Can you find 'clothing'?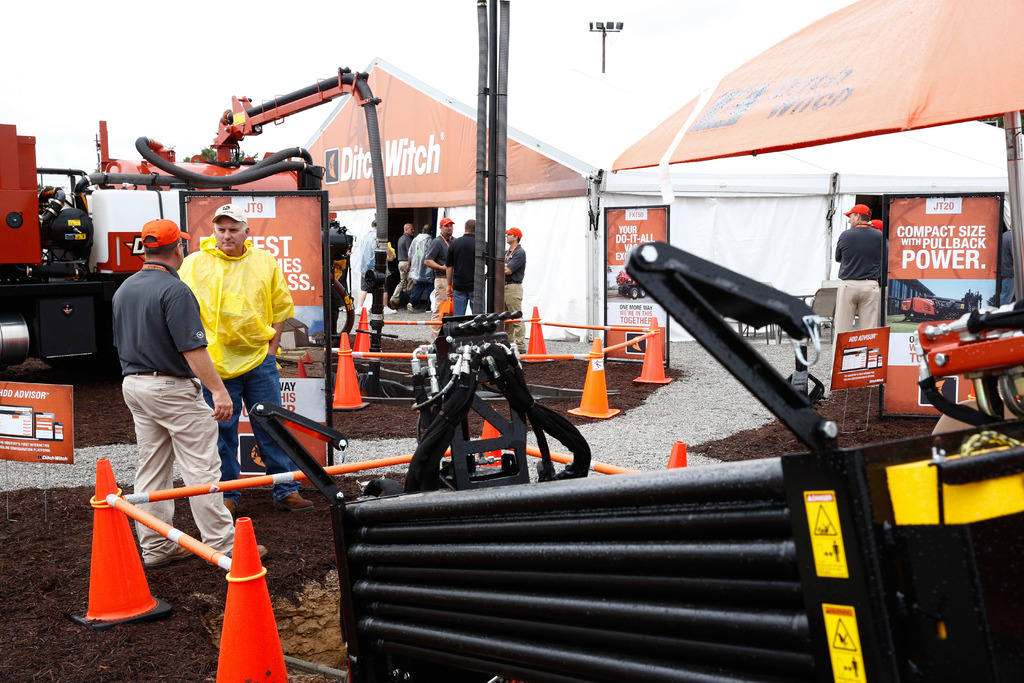
Yes, bounding box: (left=424, top=233, right=454, bottom=340).
